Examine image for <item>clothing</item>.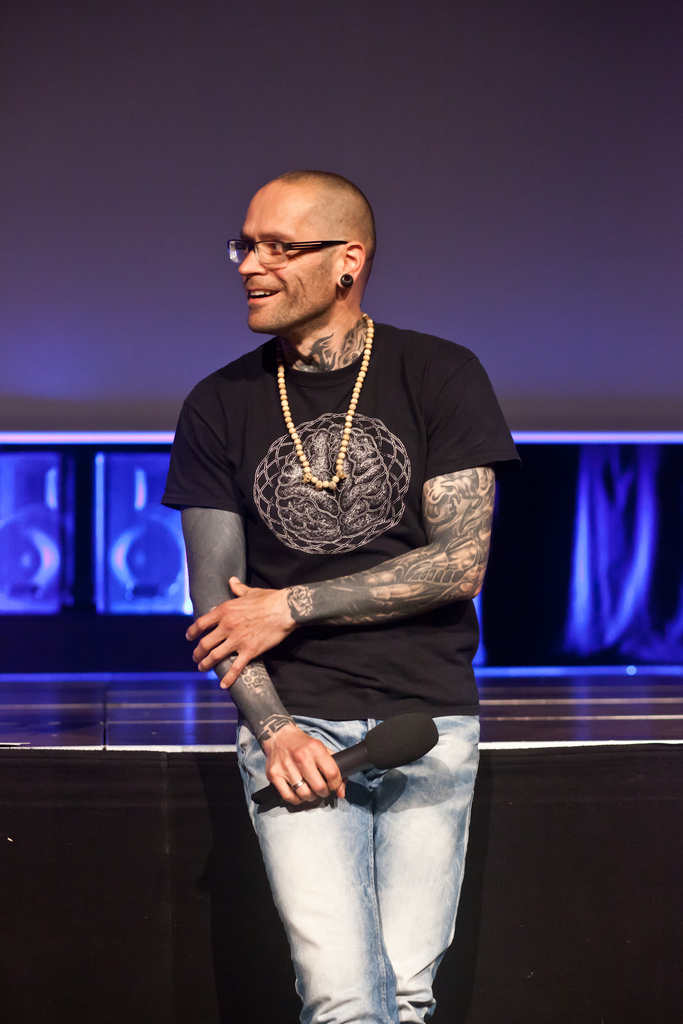
Examination result: bbox=[180, 296, 490, 886].
